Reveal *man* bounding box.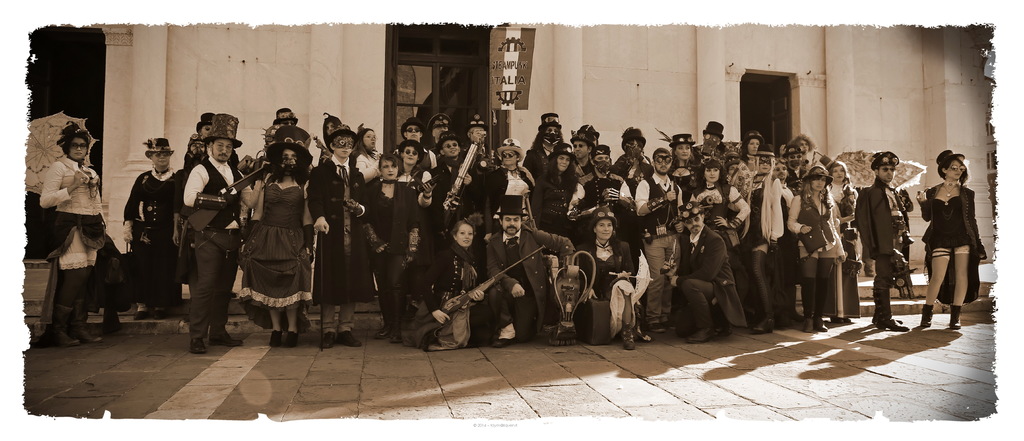
Revealed: (424,132,481,253).
